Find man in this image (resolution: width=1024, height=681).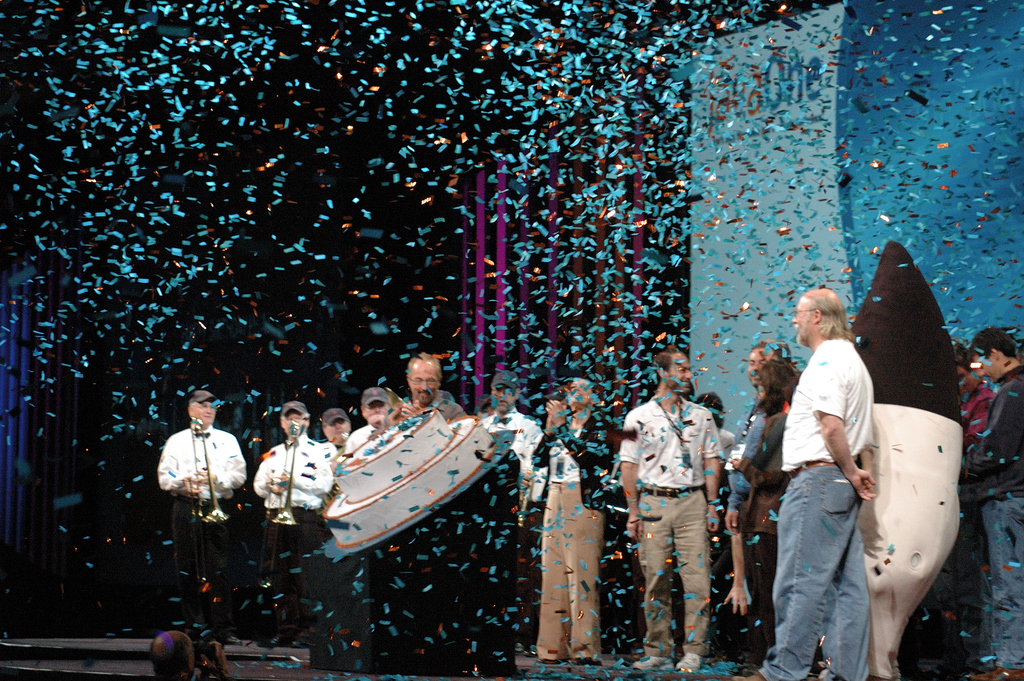
253/395/328/661.
